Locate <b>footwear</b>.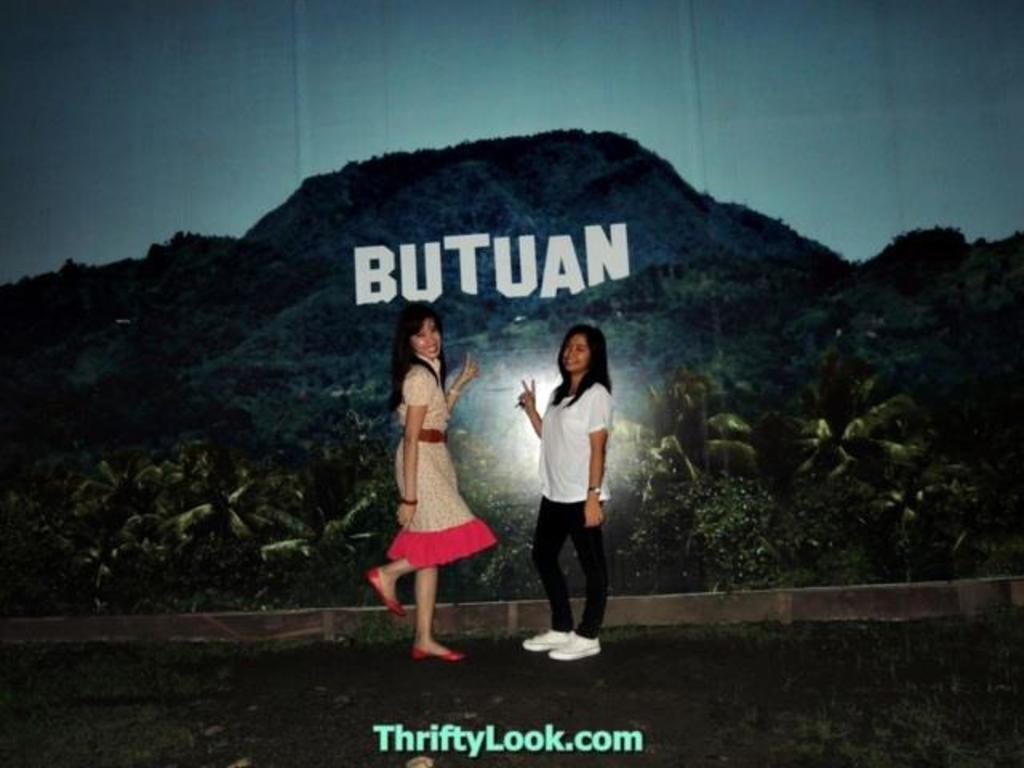
Bounding box: (left=517, top=624, right=578, bottom=646).
